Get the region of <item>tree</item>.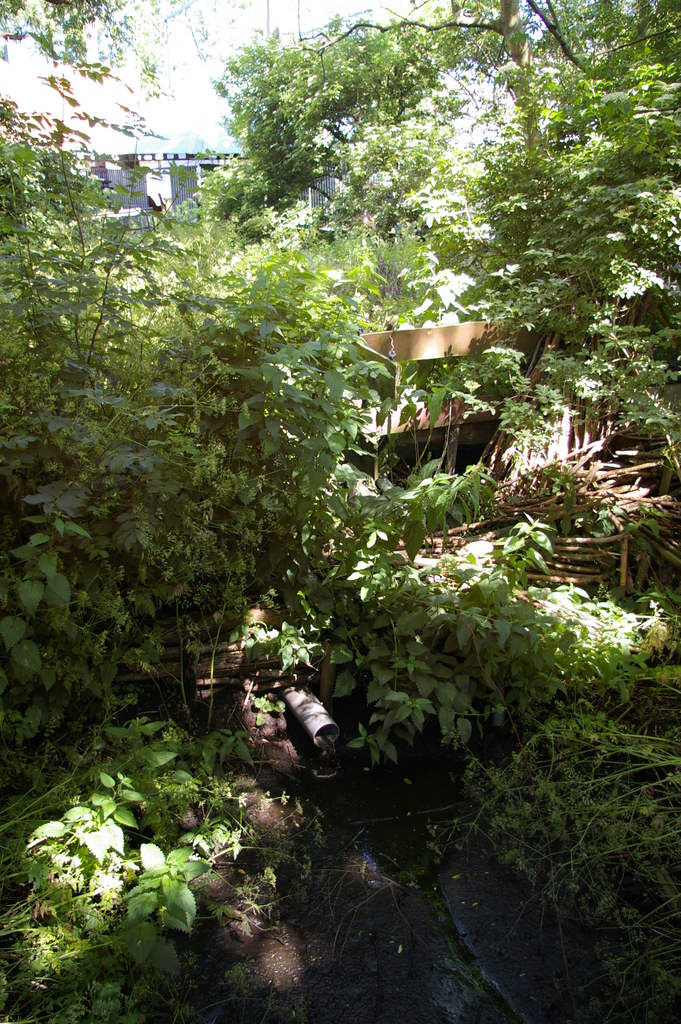
204, 0, 680, 342.
